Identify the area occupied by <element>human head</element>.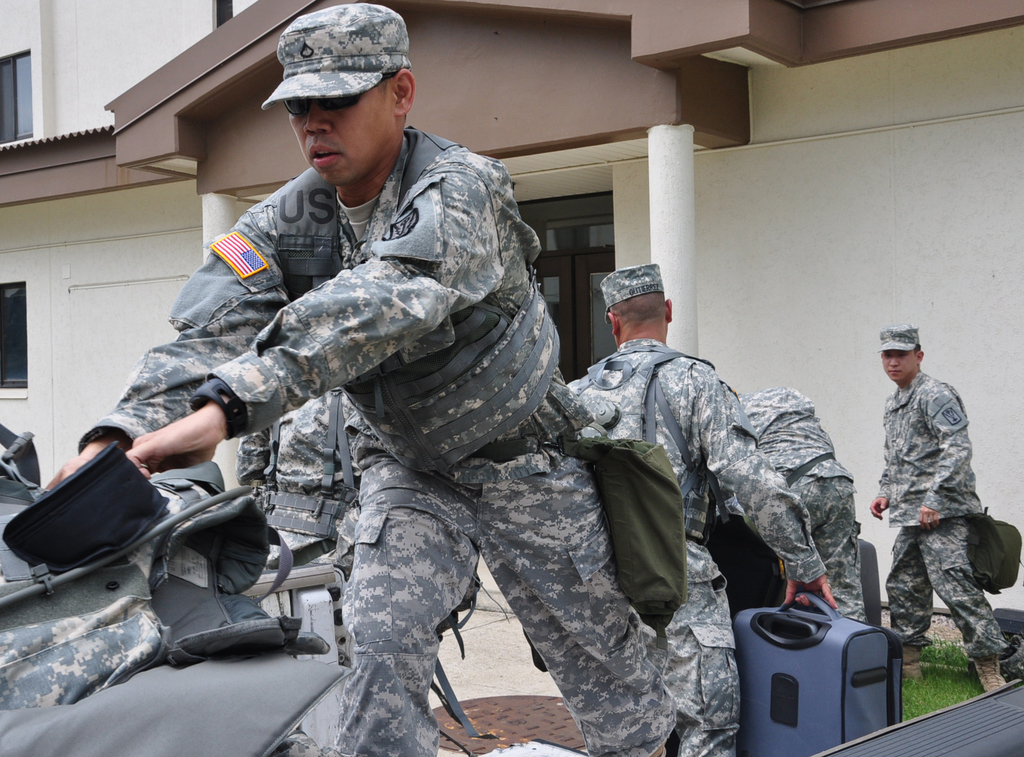
Area: 260/3/413/189.
